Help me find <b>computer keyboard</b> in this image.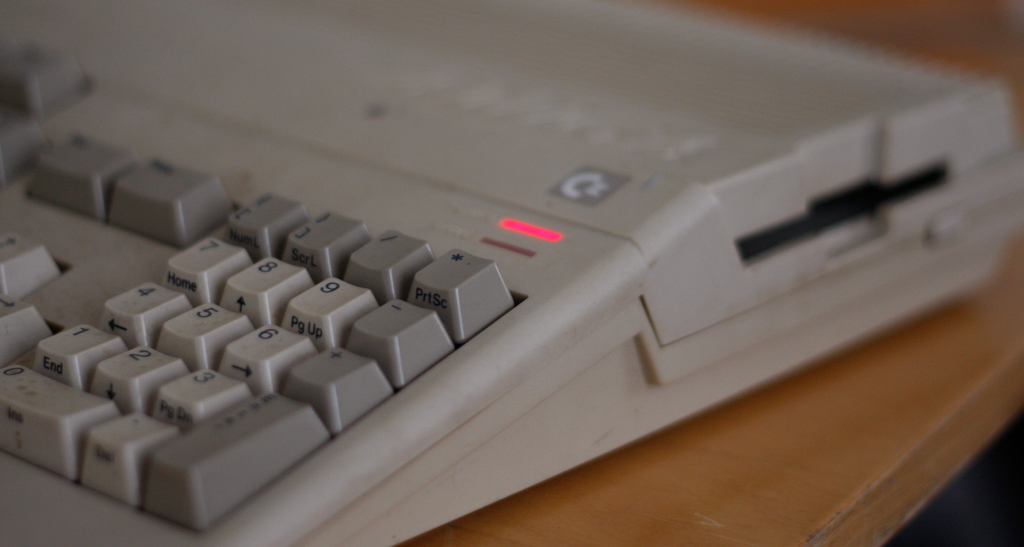
Found it: (left=0, top=0, right=1023, bottom=546).
